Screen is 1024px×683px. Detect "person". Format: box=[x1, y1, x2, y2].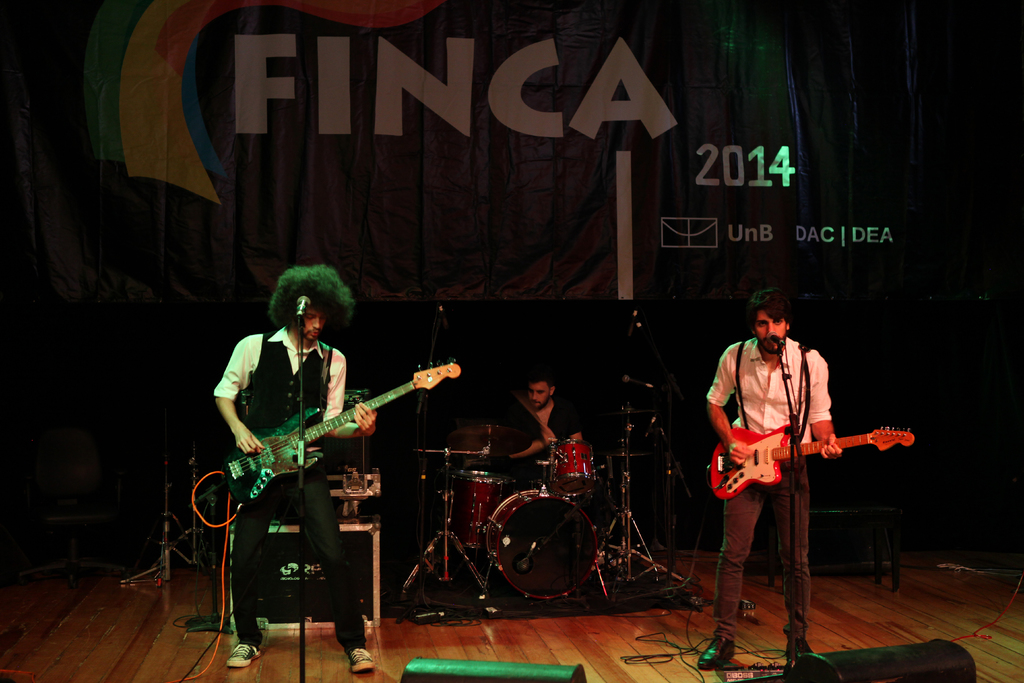
box=[692, 298, 844, 670].
